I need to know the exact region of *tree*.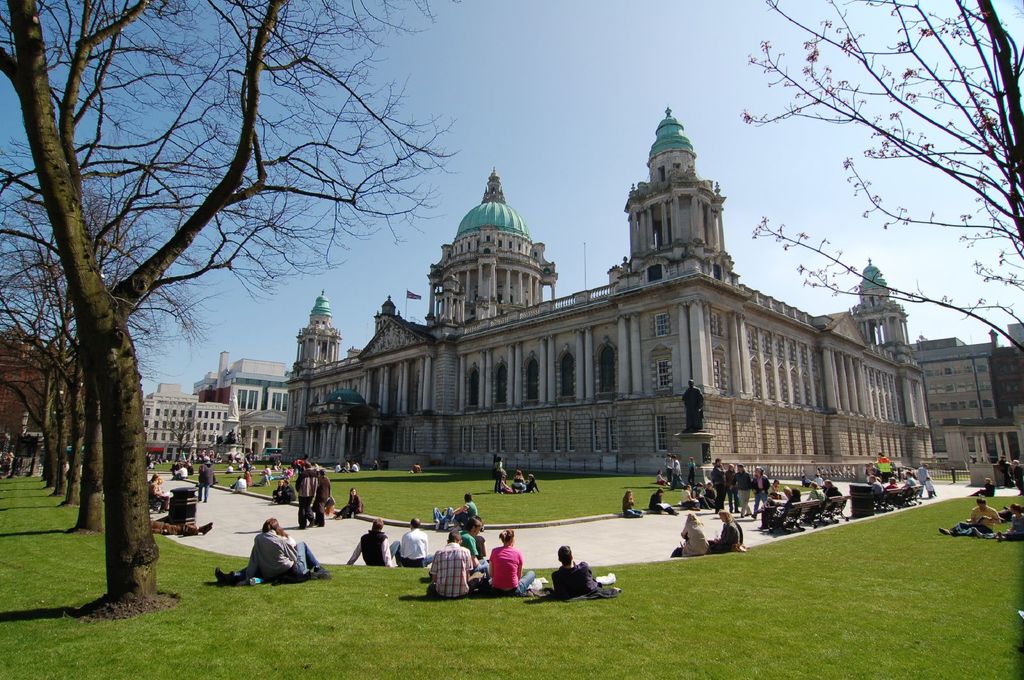
Region: 740:0:1023:365.
